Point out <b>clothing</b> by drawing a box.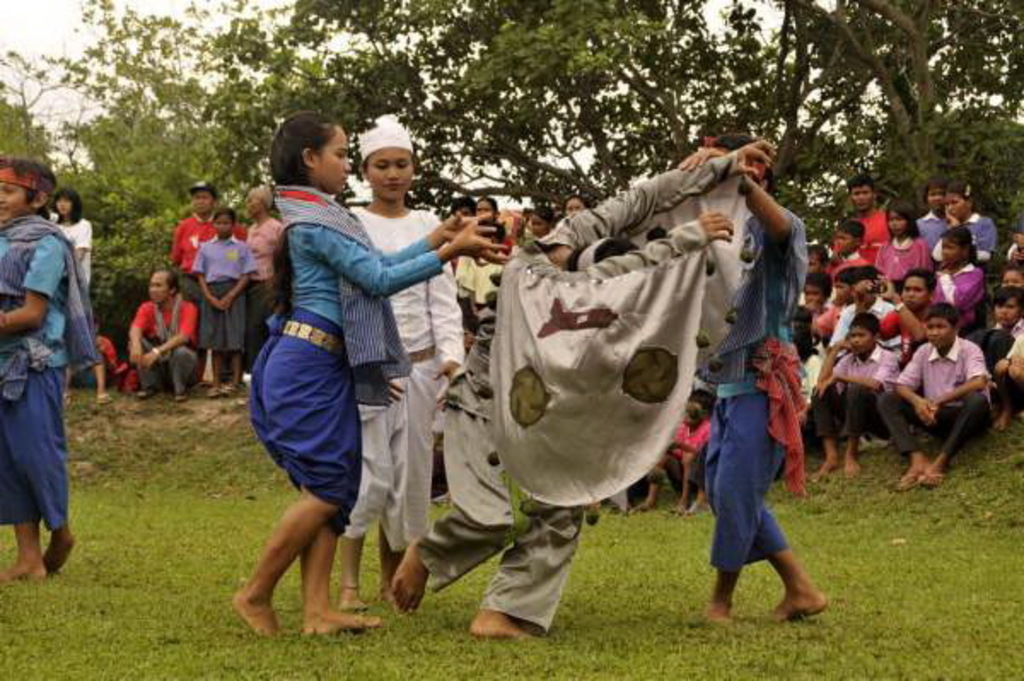
(x1=162, y1=184, x2=230, y2=294).
